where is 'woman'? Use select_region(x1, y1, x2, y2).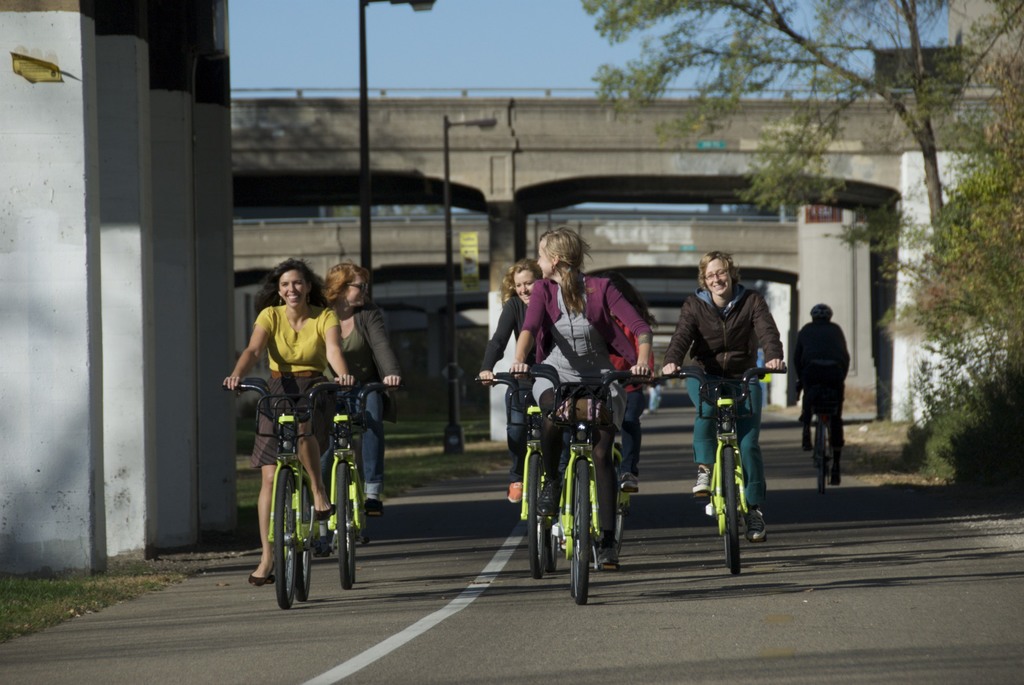
select_region(236, 279, 355, 532).
